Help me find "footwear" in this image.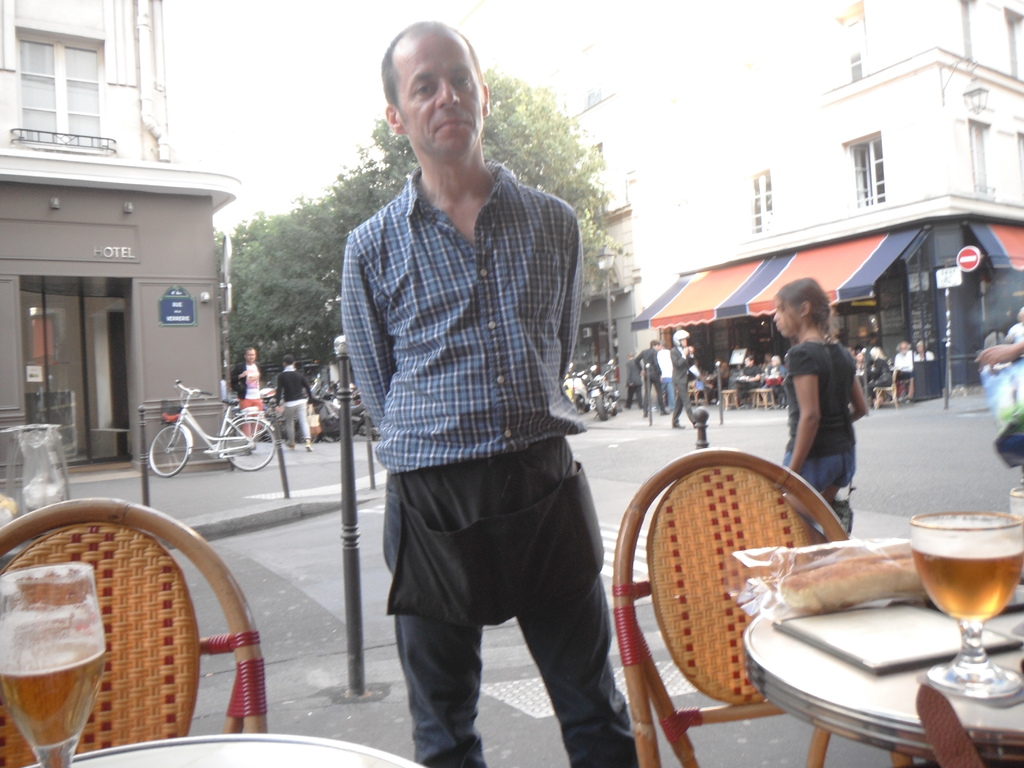
Found it: (307, 447, 313, 455).
